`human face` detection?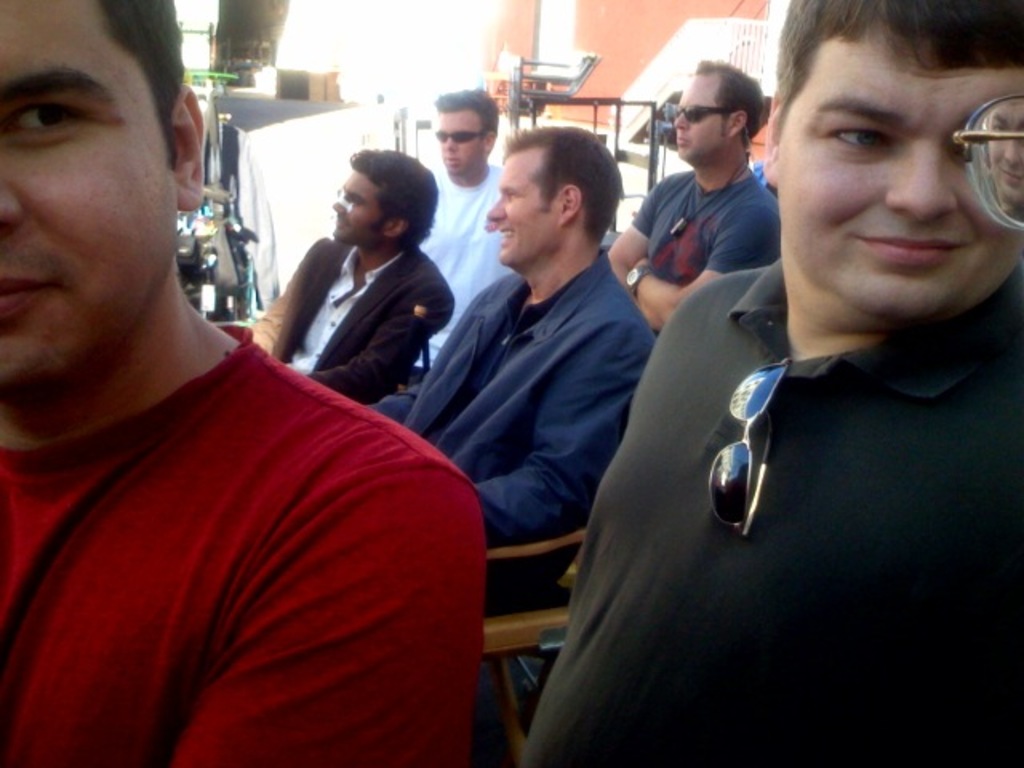
438 102 491 171
